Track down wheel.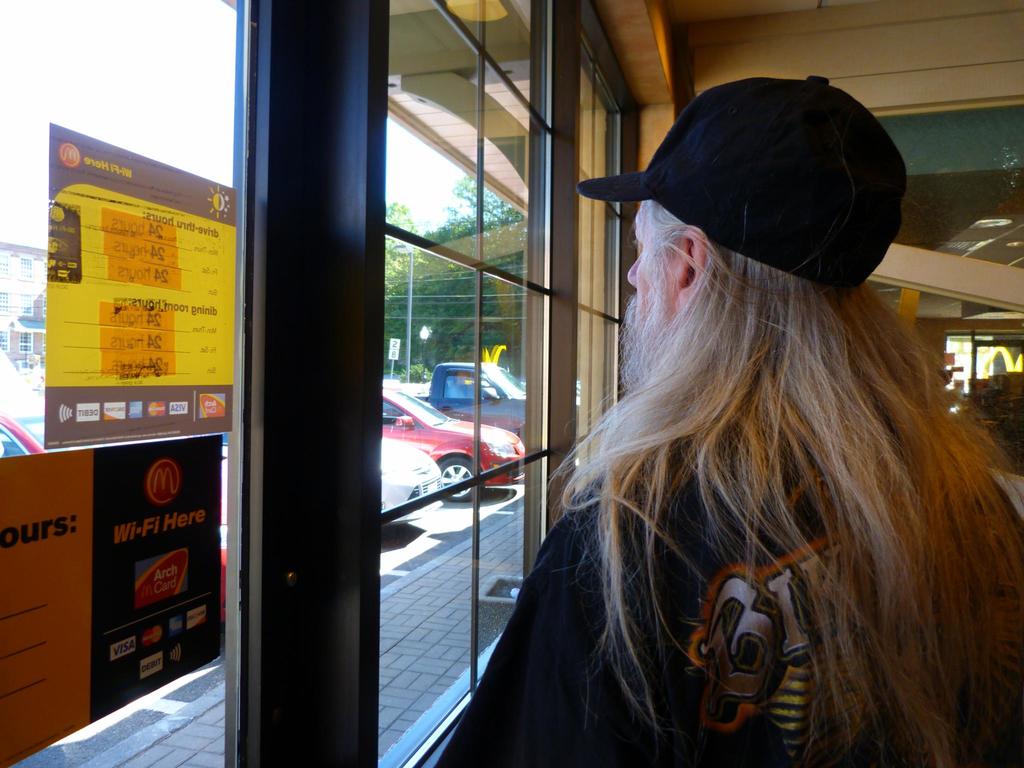
Tracked to rect(438, 451, 490, 502).
